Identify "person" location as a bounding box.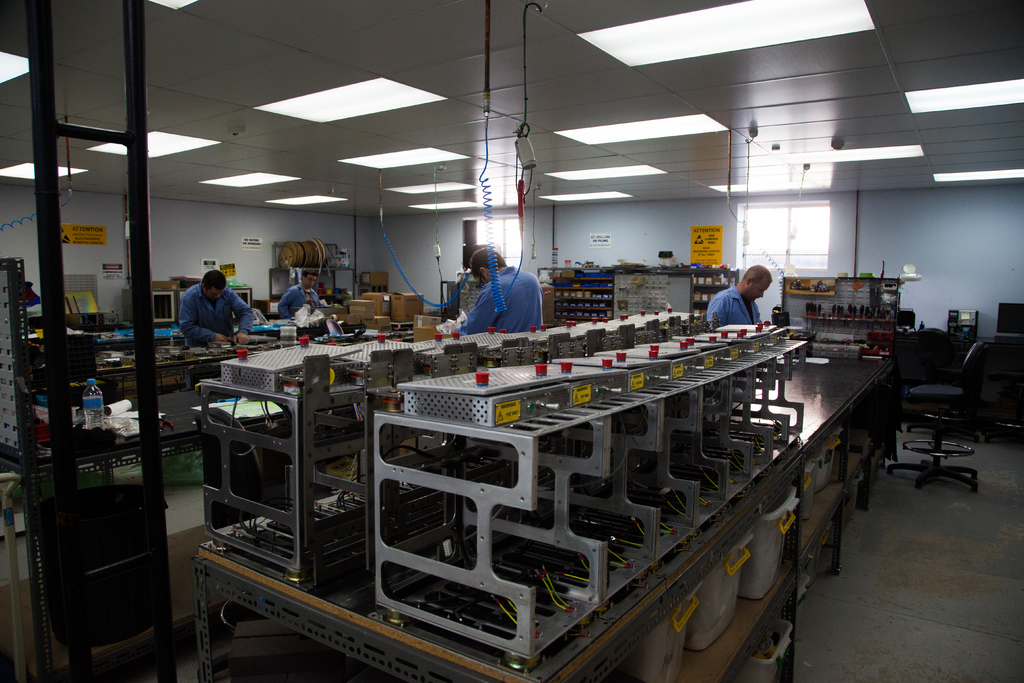
bbox=[275, 270, 321, 316].
